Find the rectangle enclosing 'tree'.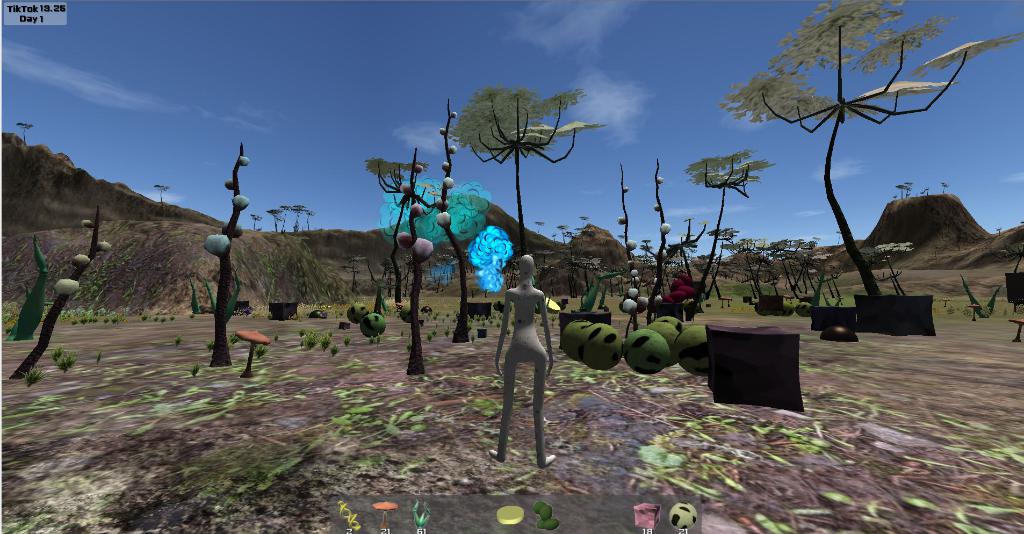
bbox=[17, 115, 37, 146].
